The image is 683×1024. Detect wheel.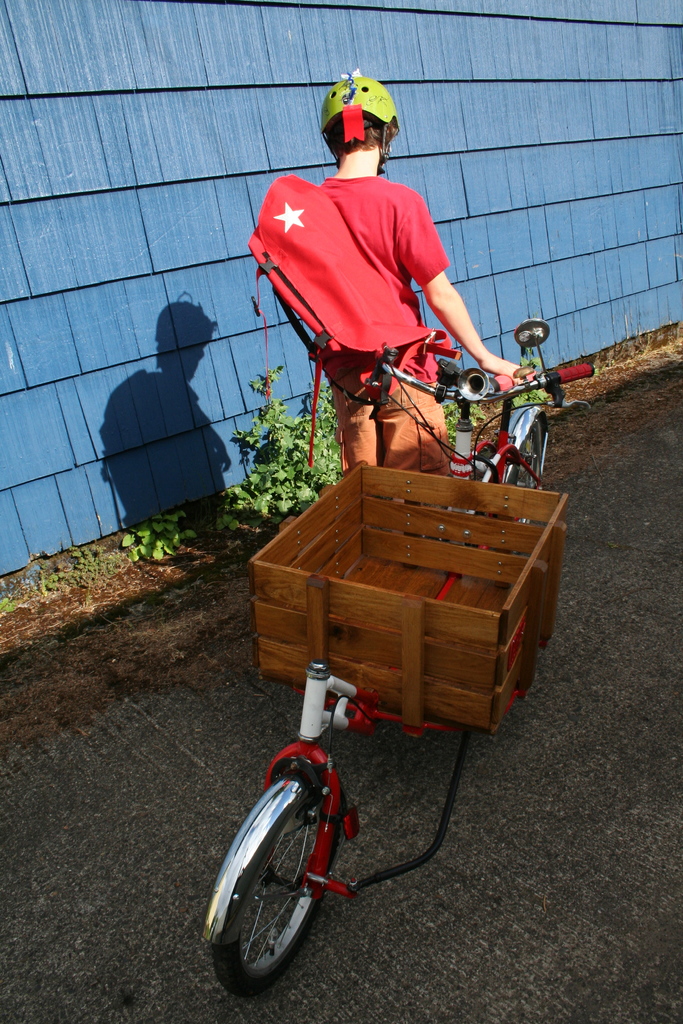
Detection: select_region(507, 417, 547, 493).
